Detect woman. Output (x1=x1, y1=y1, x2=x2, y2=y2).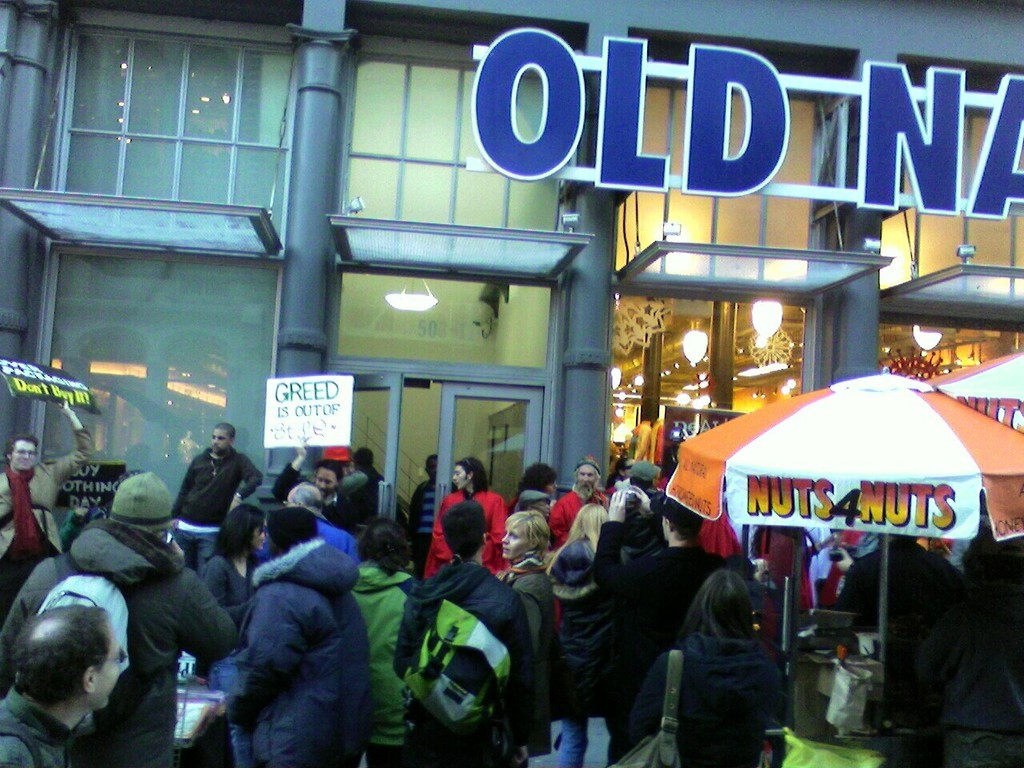
(x1=652, y1=548, x2=804, y2=756).
